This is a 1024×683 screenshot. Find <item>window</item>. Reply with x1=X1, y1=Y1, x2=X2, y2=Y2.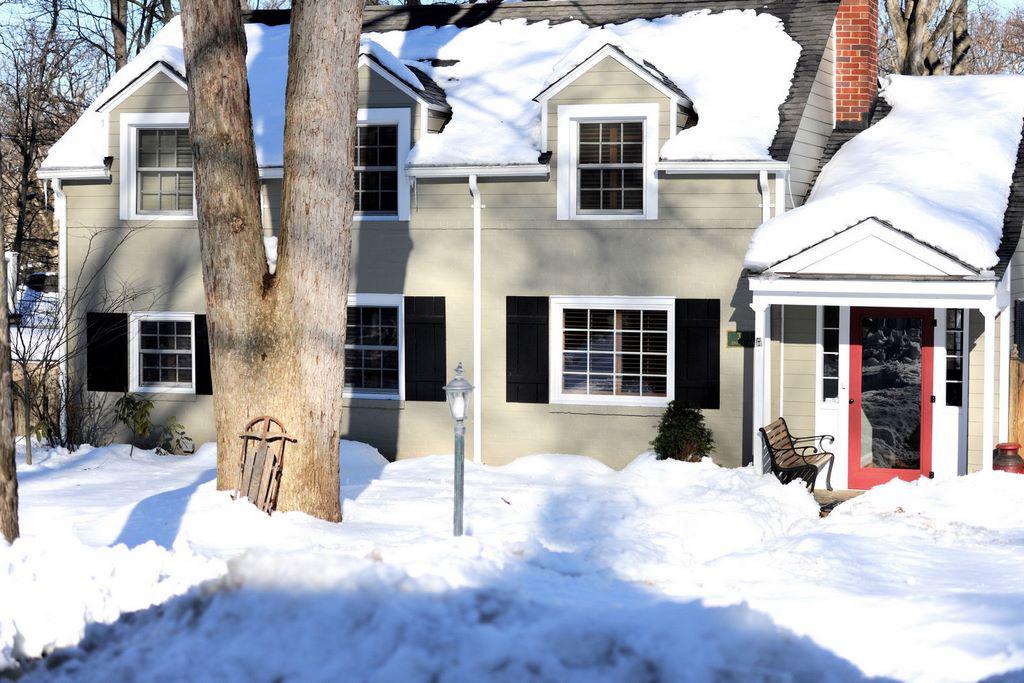
x1=86, y1=315, x2=193, y2=396.
